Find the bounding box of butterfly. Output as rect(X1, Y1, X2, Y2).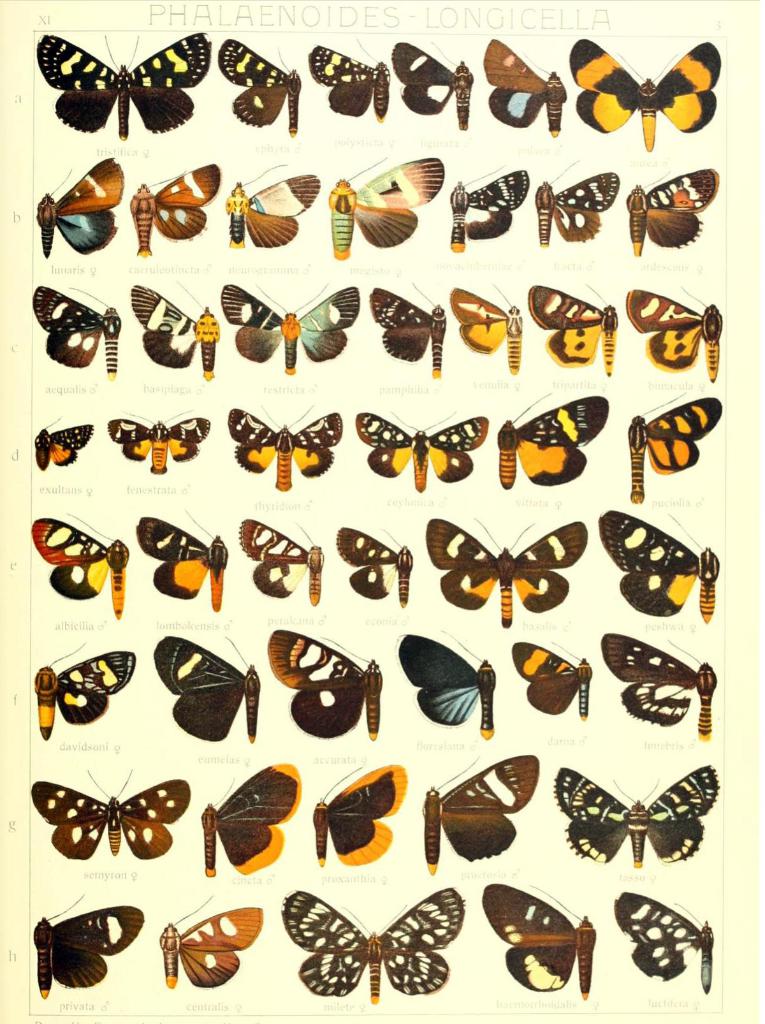
rect(28, 284, 121, 376).
